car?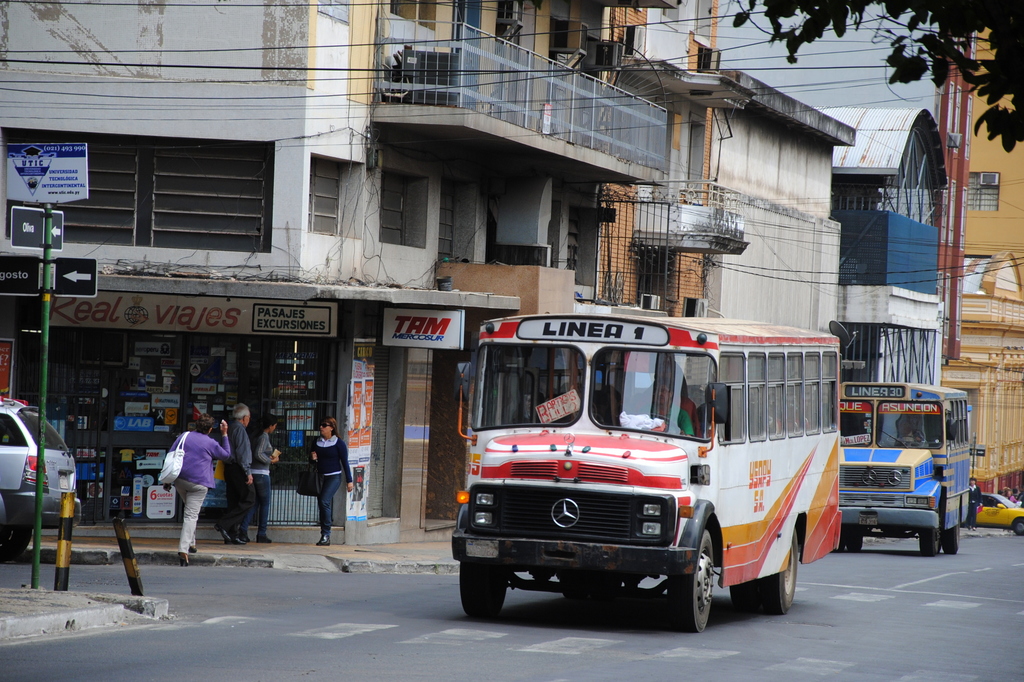
<box>979,496,1023,535</box>
